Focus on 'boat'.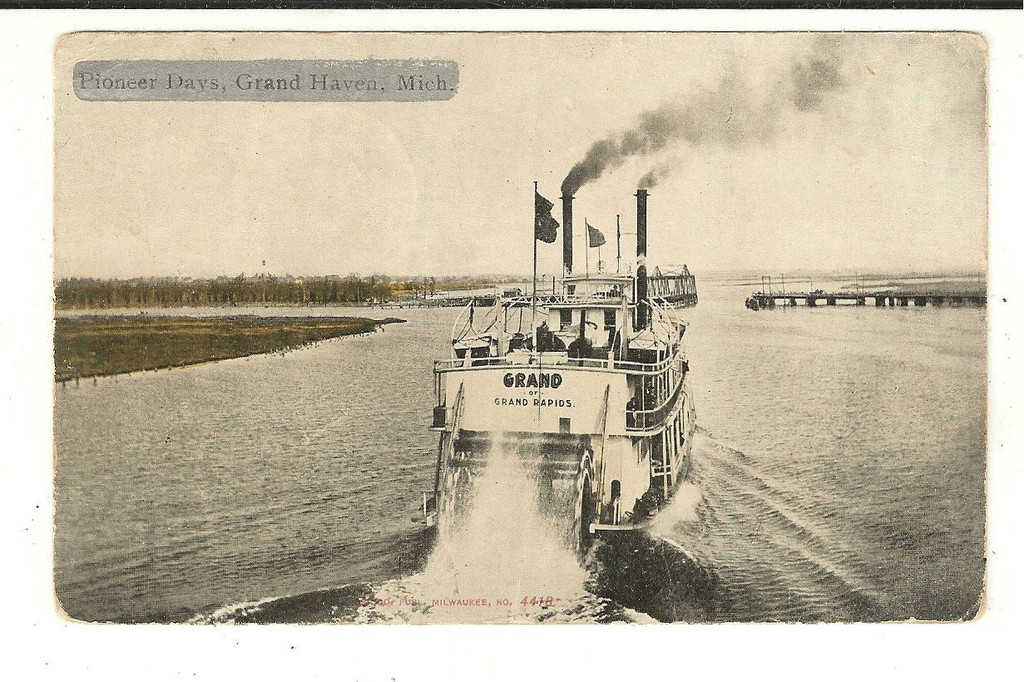
Focused at {"x1": 403, "y1": 144, "x2": 726, "y2": 576}.
